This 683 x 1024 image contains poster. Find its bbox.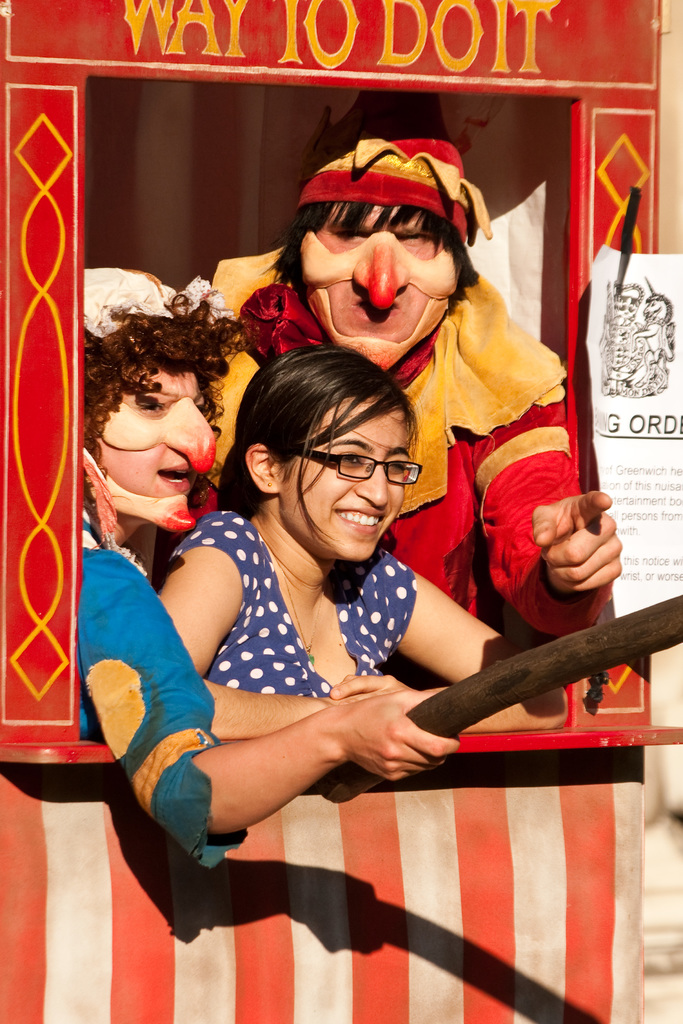
box(589, 246, 682, 616).
